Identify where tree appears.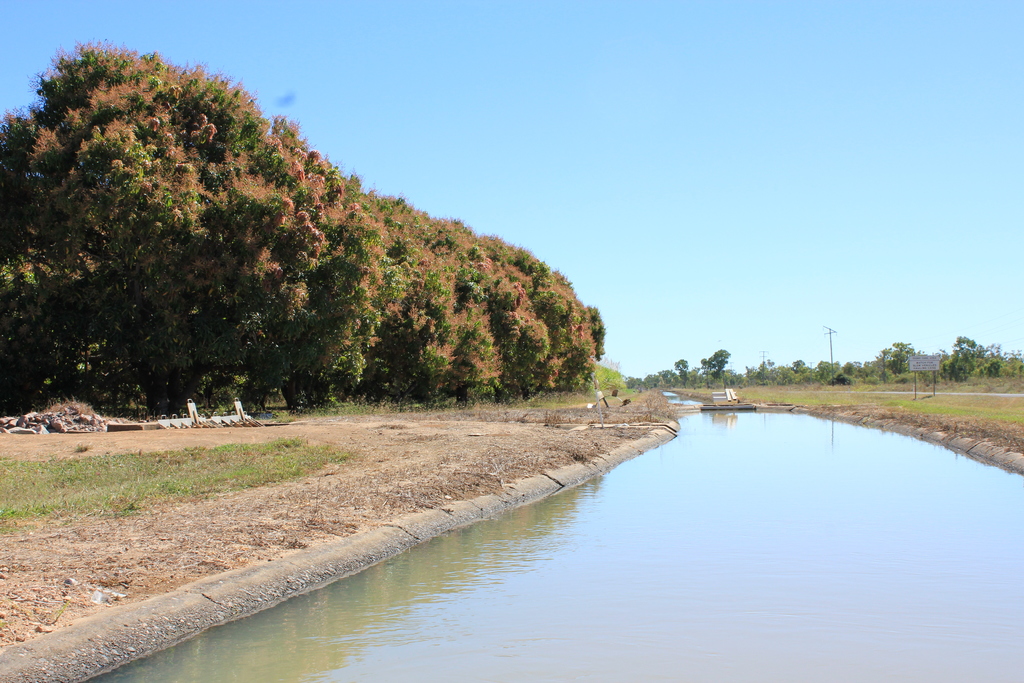
Appears at <region>891, 337, 915, 375</region>.
